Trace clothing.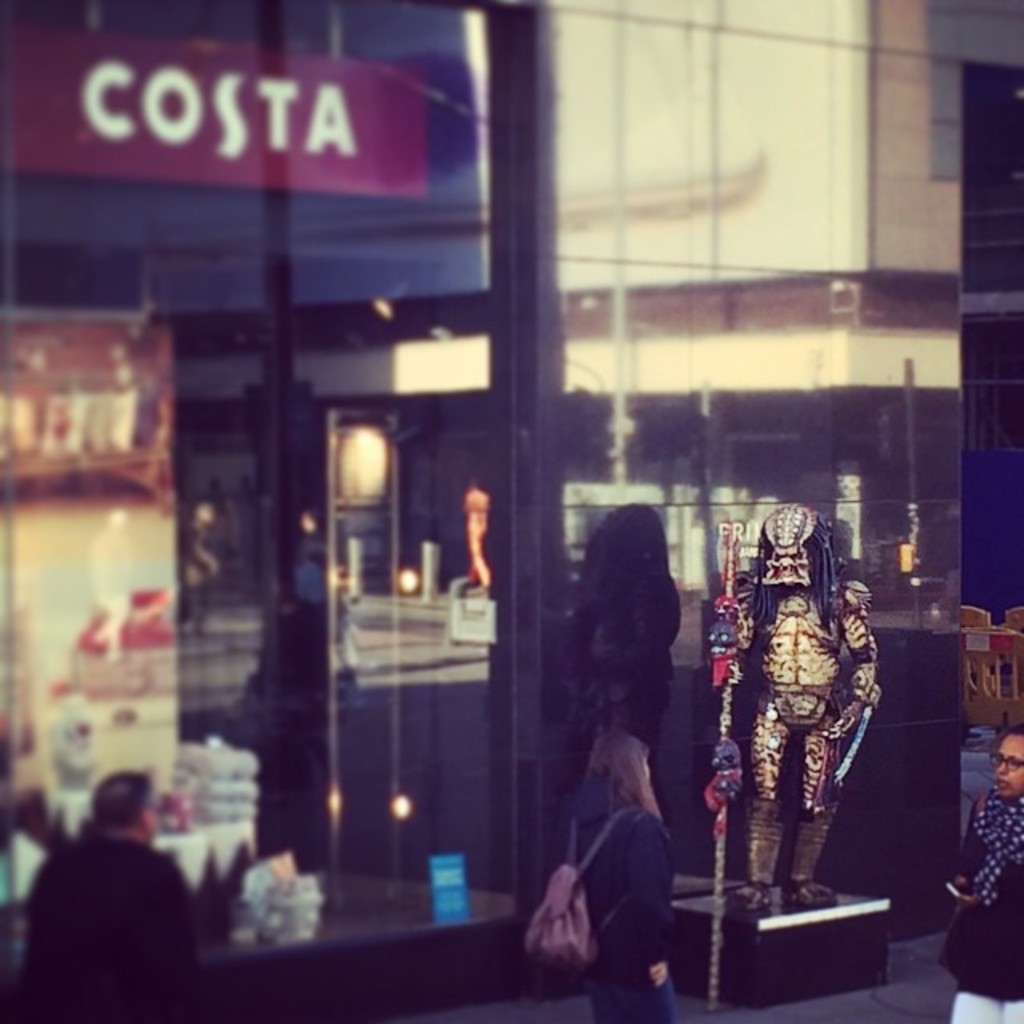
Traced to bbox(550, 765, 682, 1022).
